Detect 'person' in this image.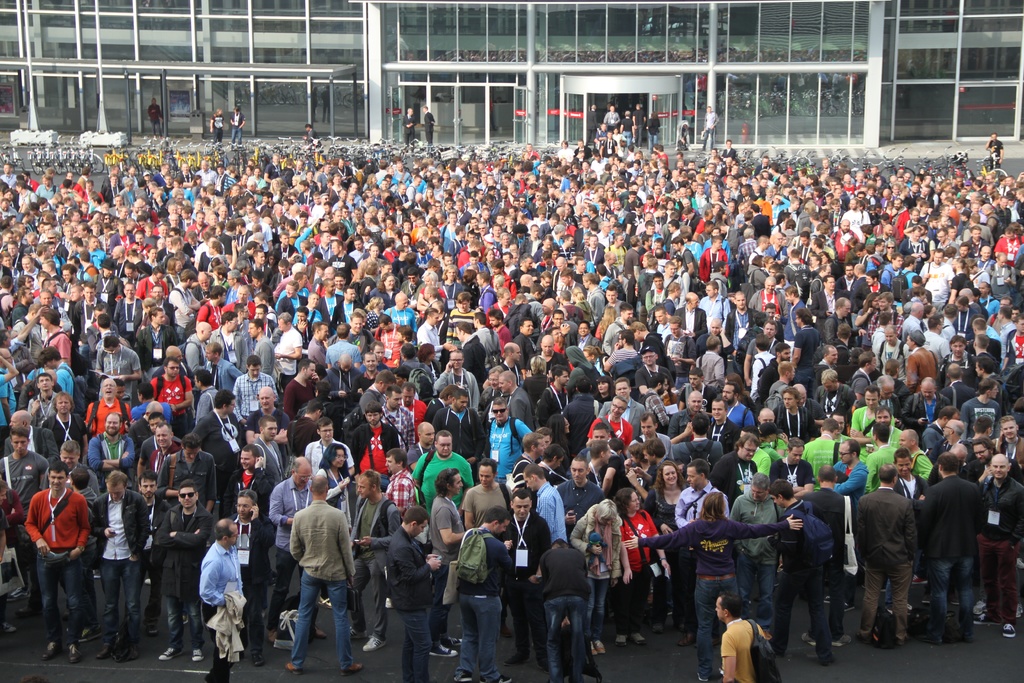
Detection: [x1=486, y1=389, x2=540, y2=478].
